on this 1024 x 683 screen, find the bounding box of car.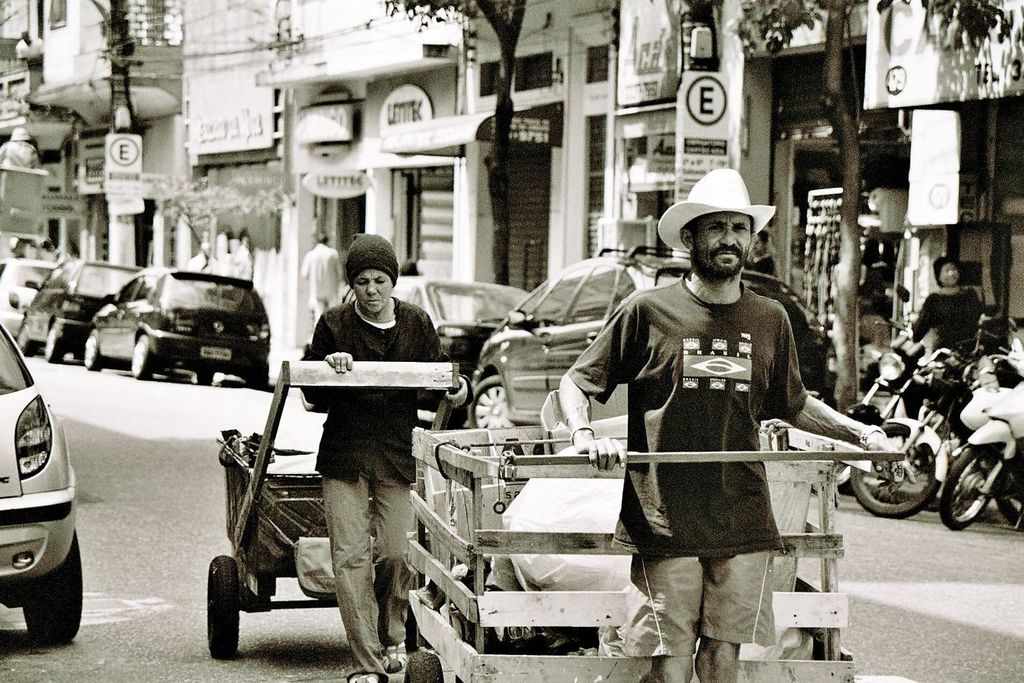
Bounding box: [x1=0, y1=316, x2=80, y2=647].
